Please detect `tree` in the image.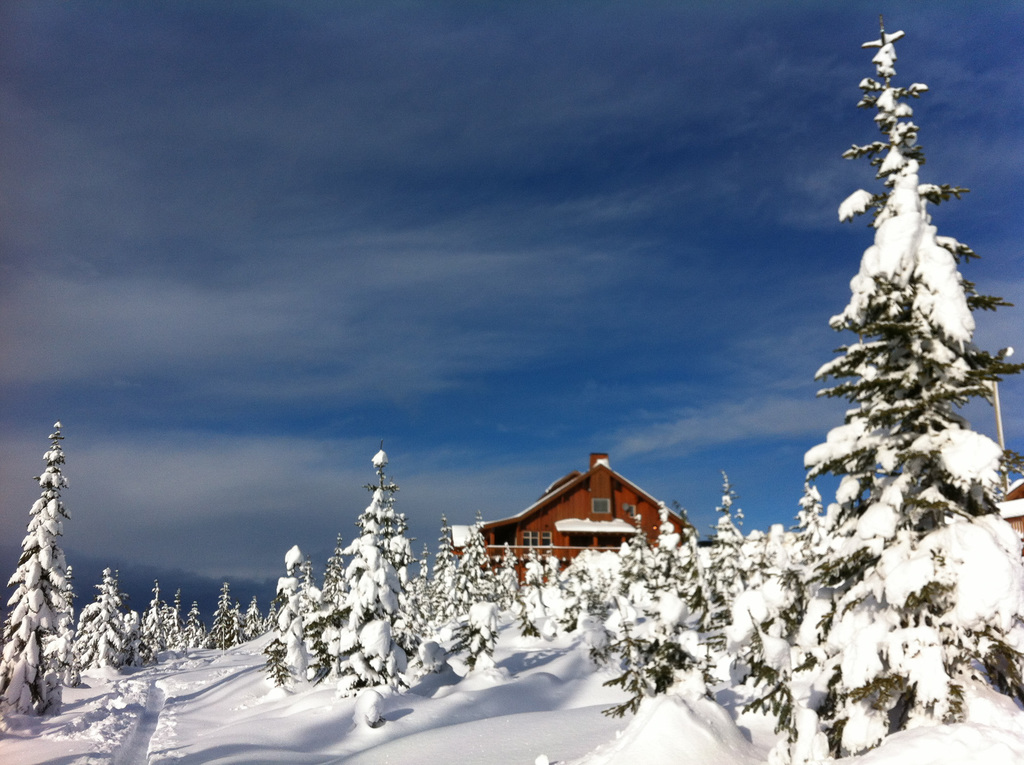
left=801, top=22, right=1023, bottom=754.
